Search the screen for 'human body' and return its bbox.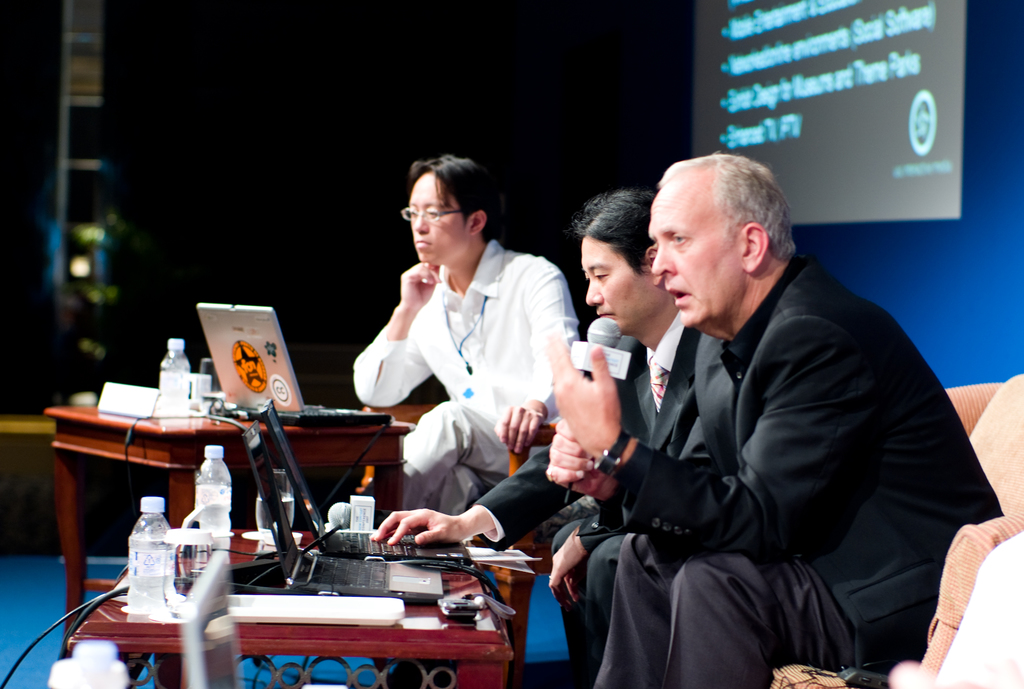
Found: x1=378 y1=320 x2=719 y2=659.
